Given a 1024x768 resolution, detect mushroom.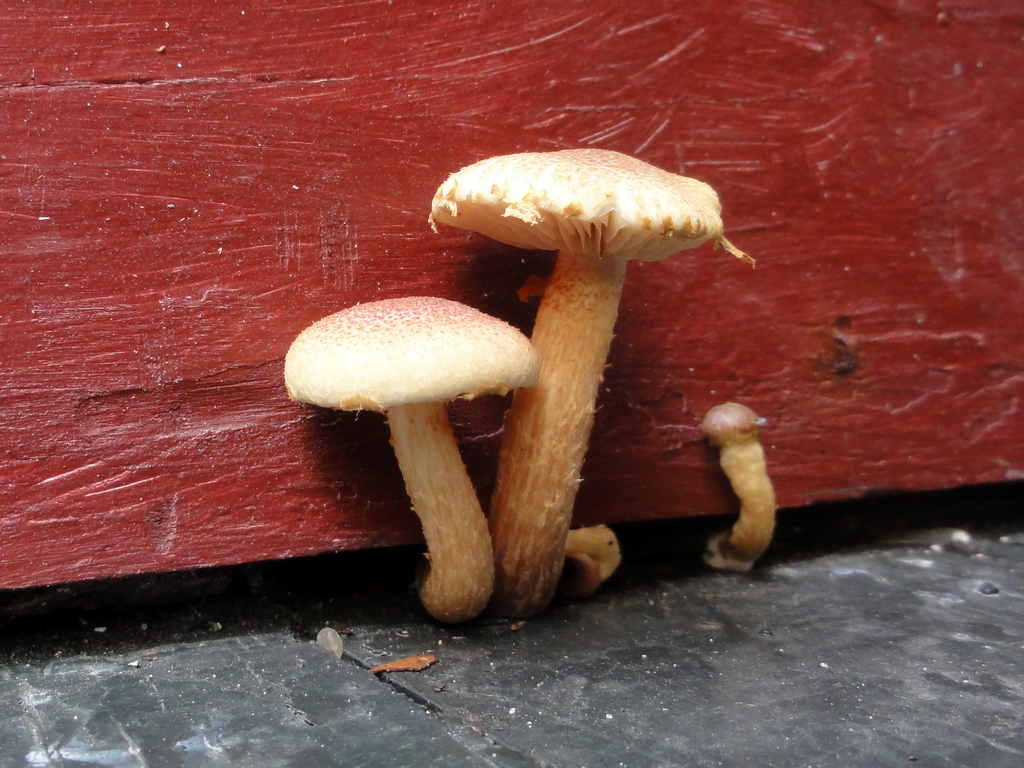
detection(284, 291, 538, 622).
